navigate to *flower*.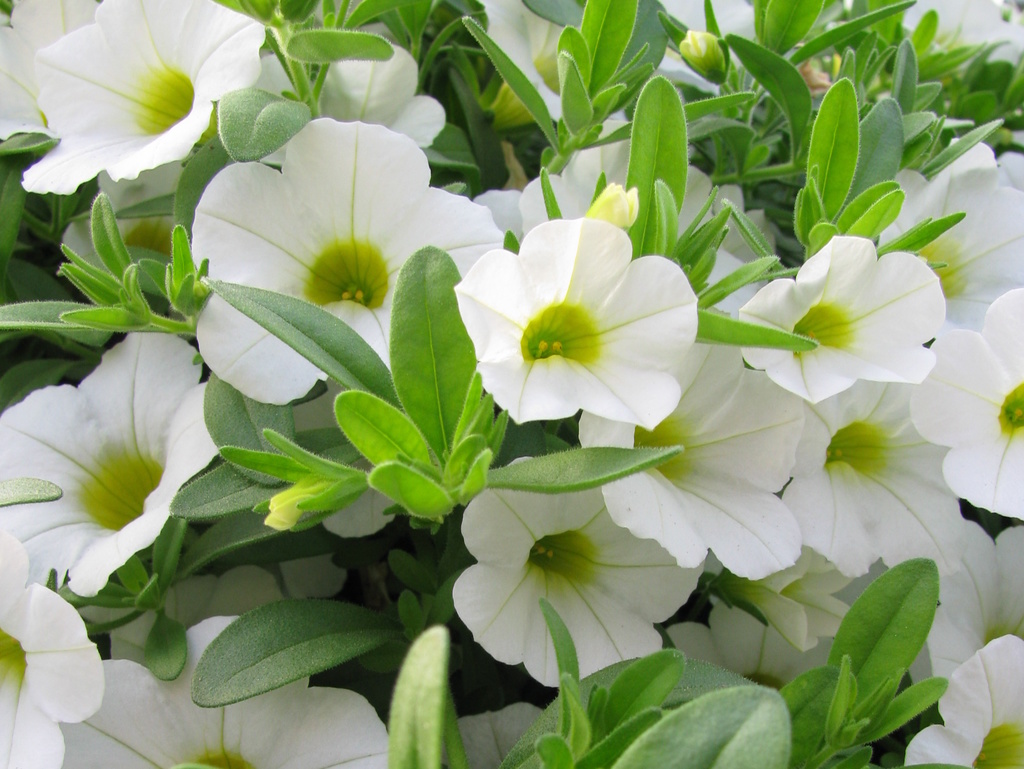
Navigation target: 454,213,700,441.
